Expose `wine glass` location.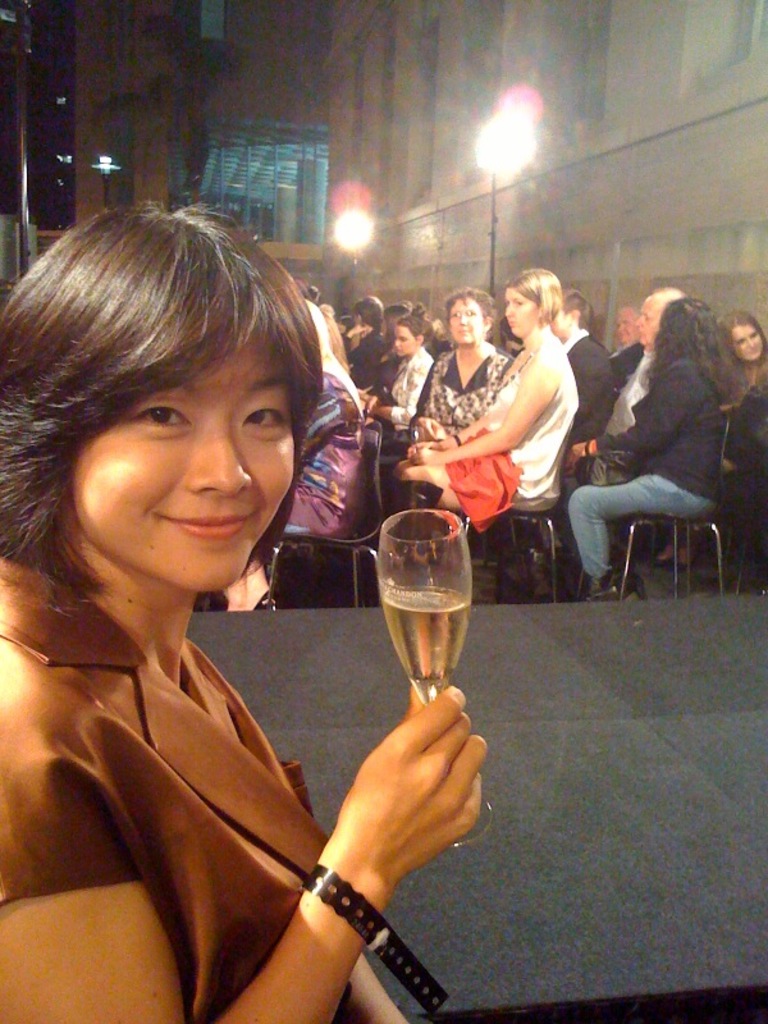
Exposed at <box>385,504,495,852</box>.
